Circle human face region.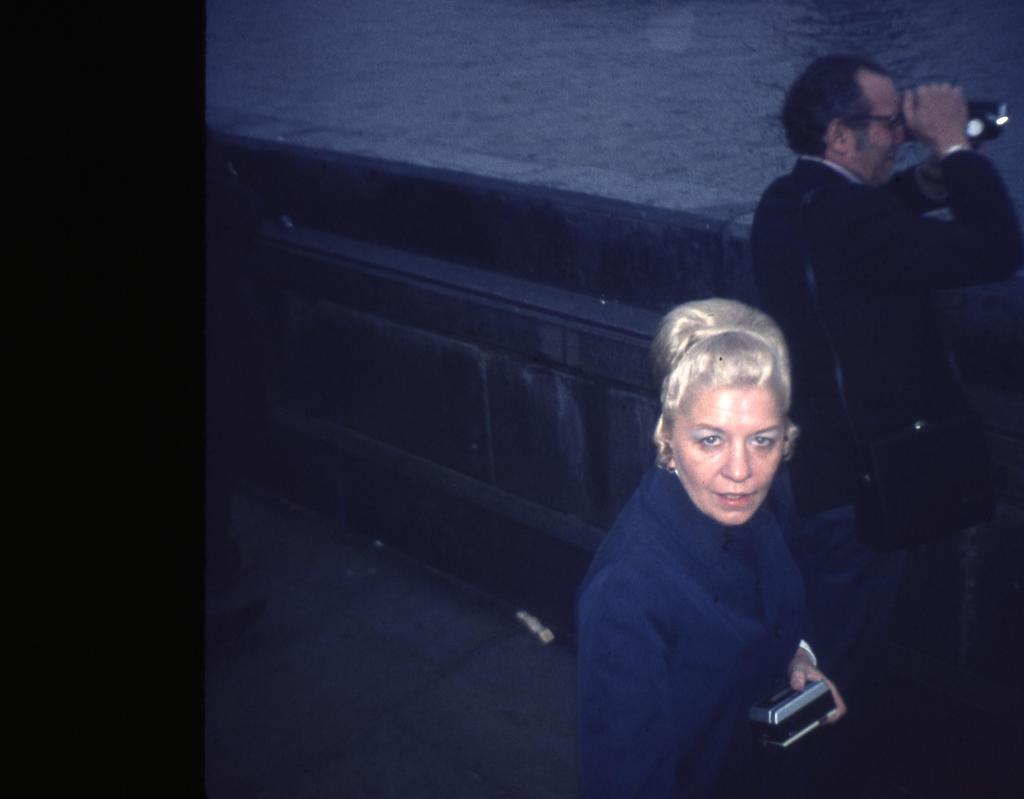
Region: bbox=(675, 382, 786, 526).
